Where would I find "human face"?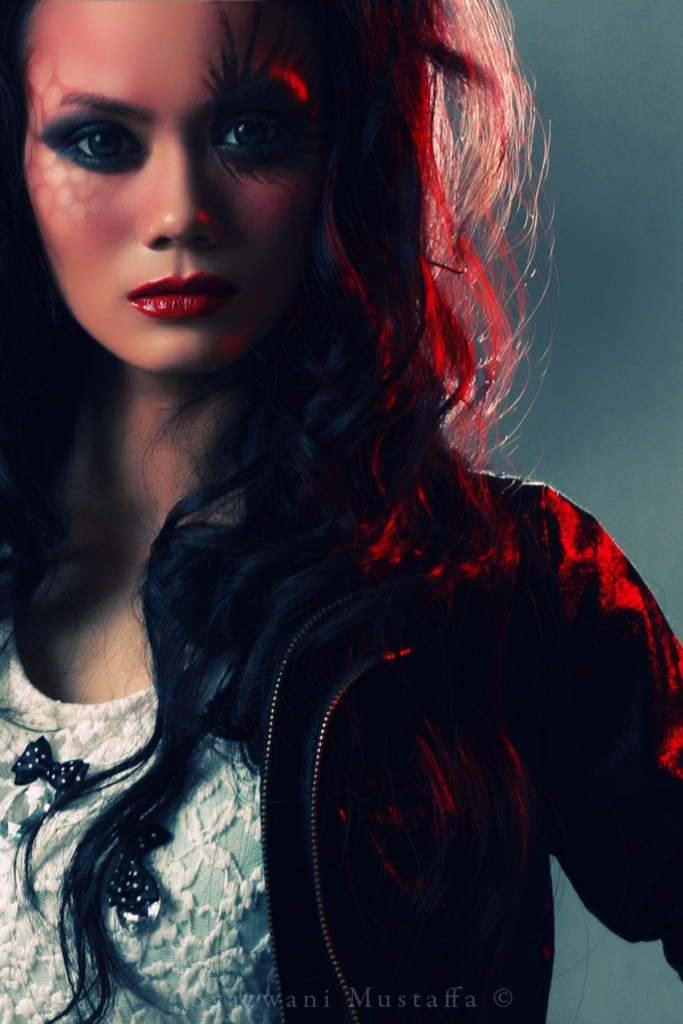
At box=[27, 20, 353, 377].
